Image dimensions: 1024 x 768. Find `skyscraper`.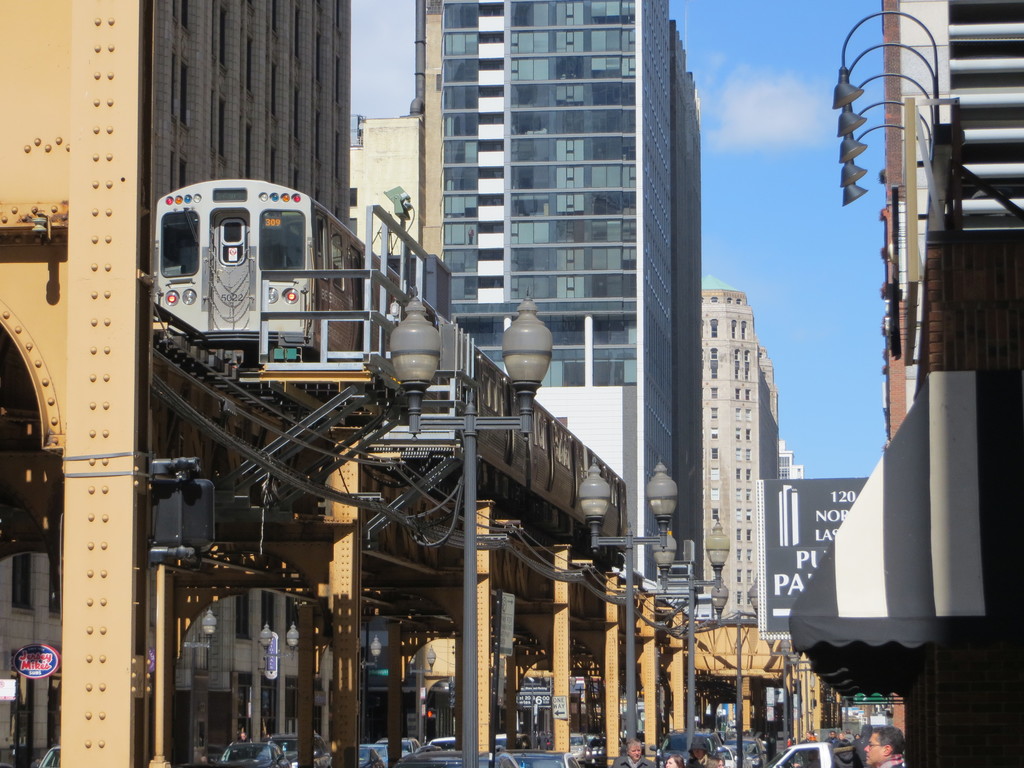
Rect(349, 114, 416, 278).
